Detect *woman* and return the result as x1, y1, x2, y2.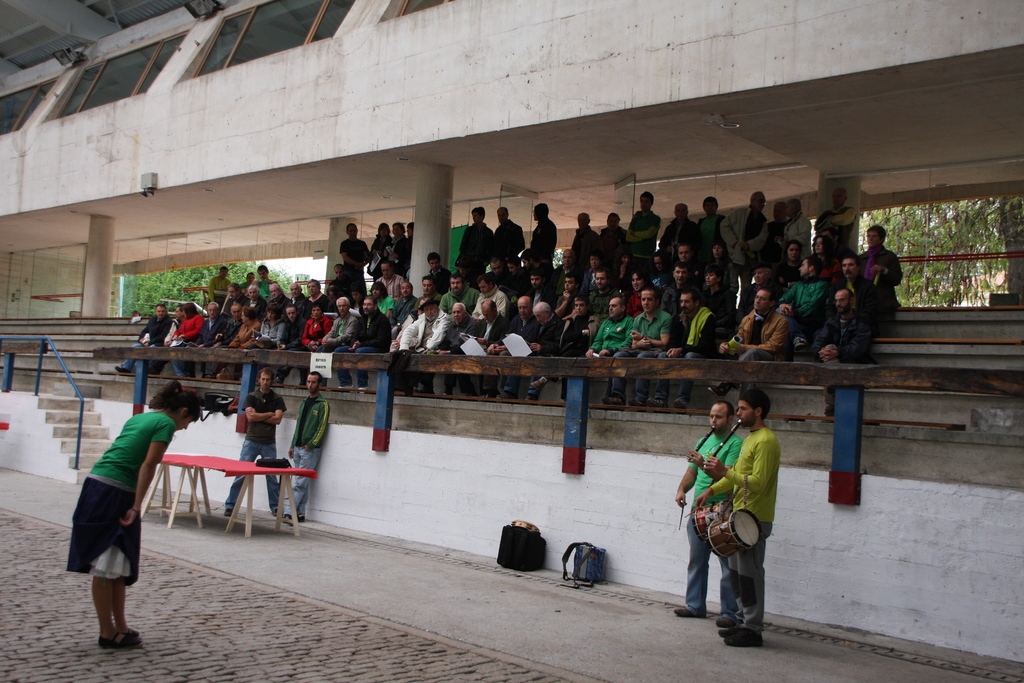
52, 376, 164, 665.
